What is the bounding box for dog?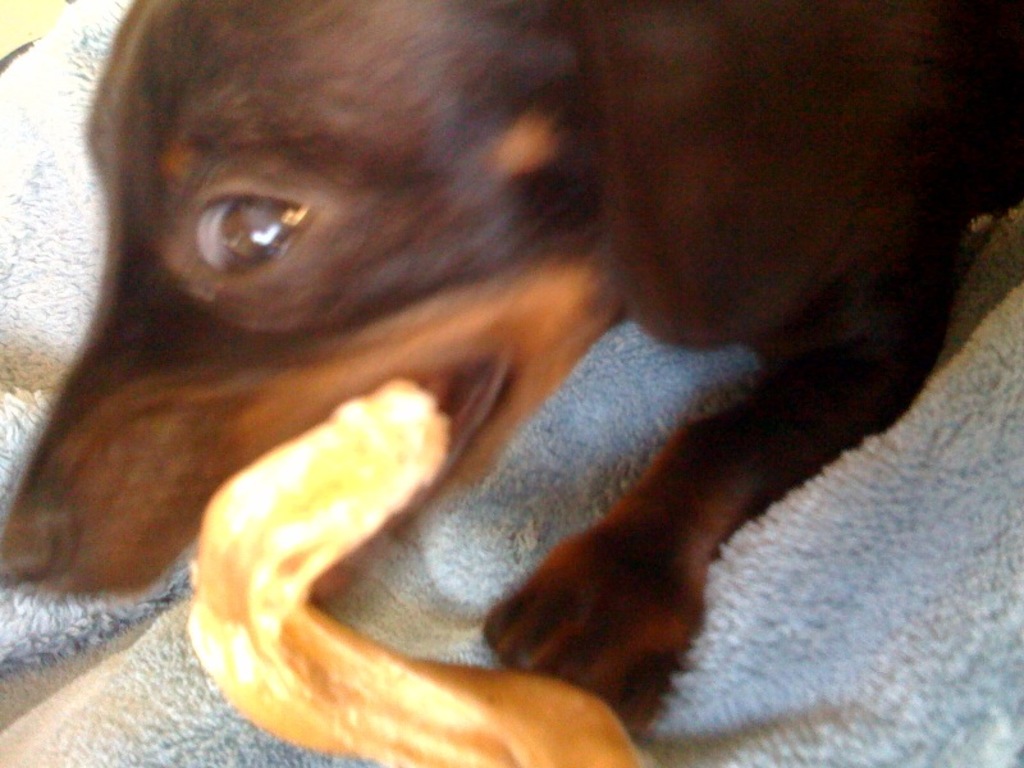
box(0, 0, 1023, 745).
